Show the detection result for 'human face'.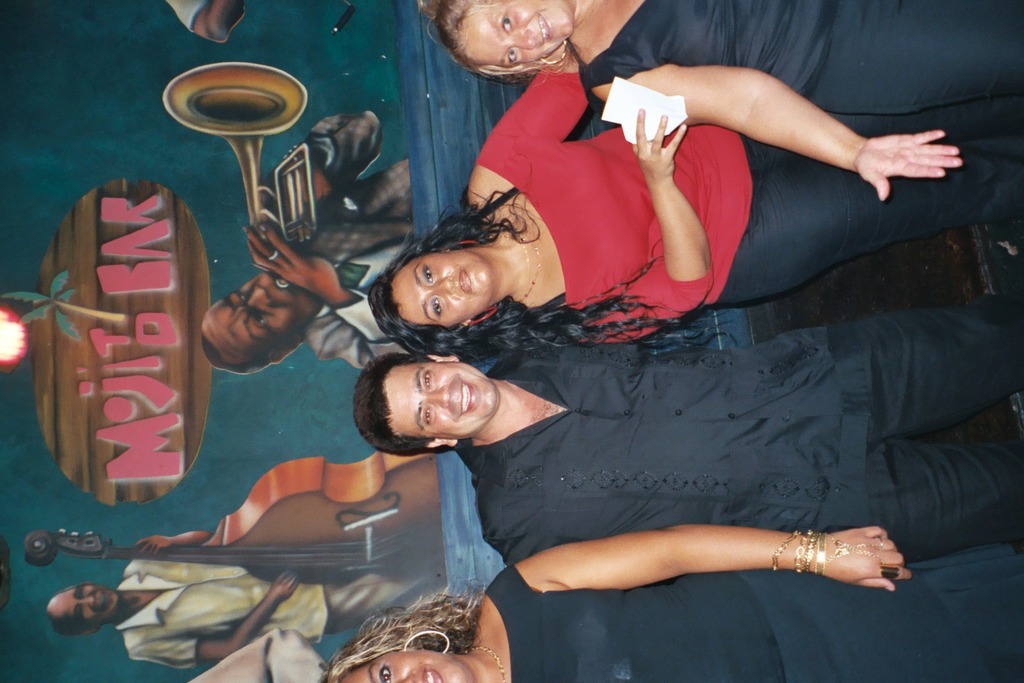
<region>383, 369, 495, 434</region>.
